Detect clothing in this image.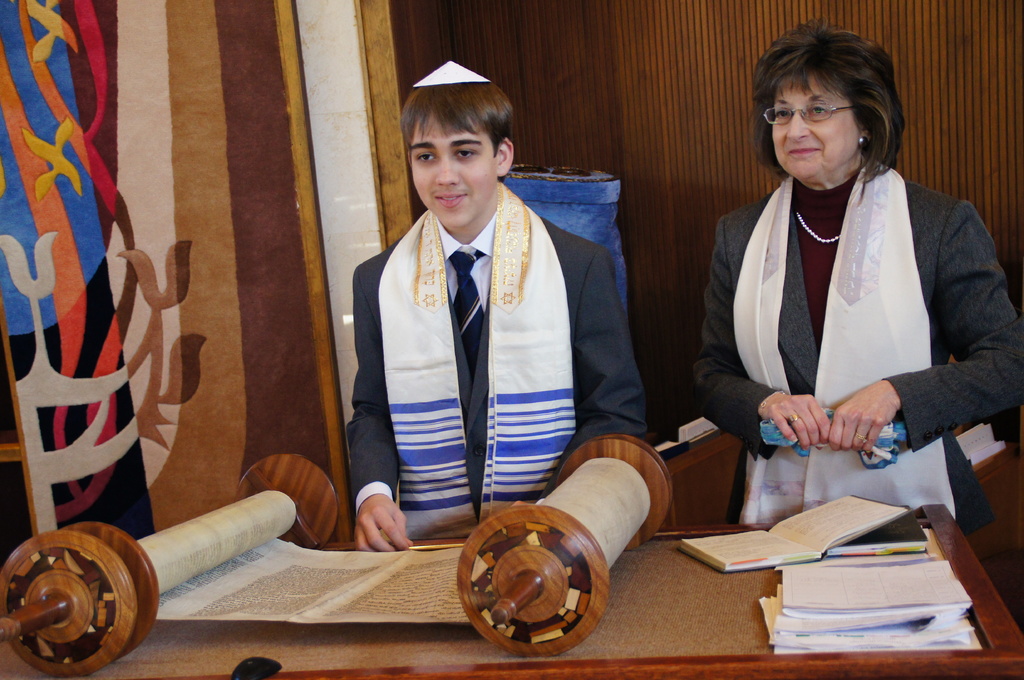
Detection: 704:136:998:535.
